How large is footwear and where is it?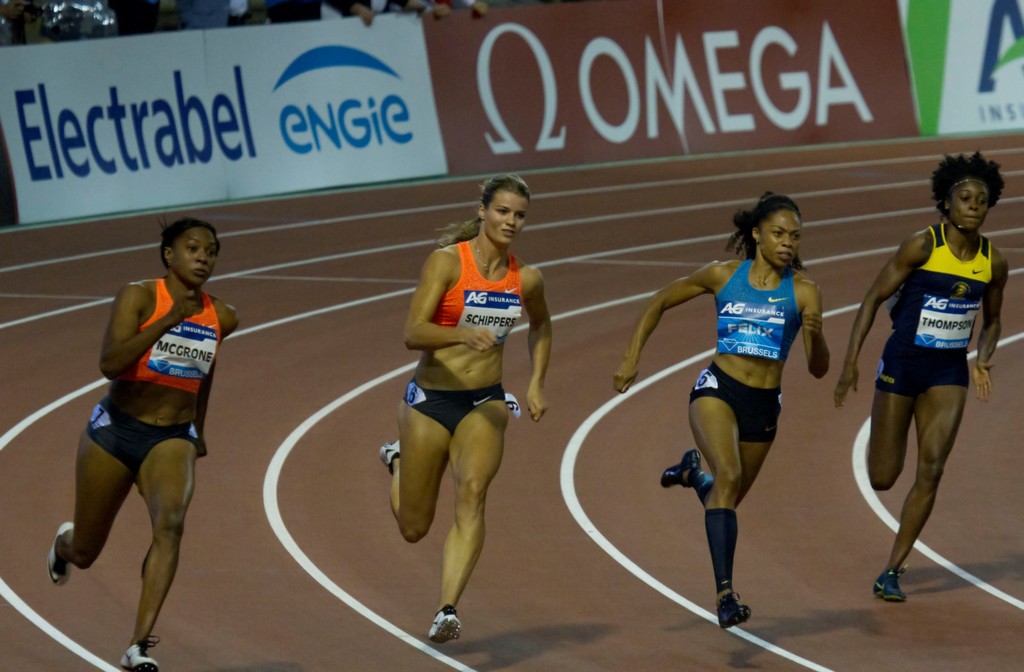
Bounding box: (425, 607, 463, 644).
